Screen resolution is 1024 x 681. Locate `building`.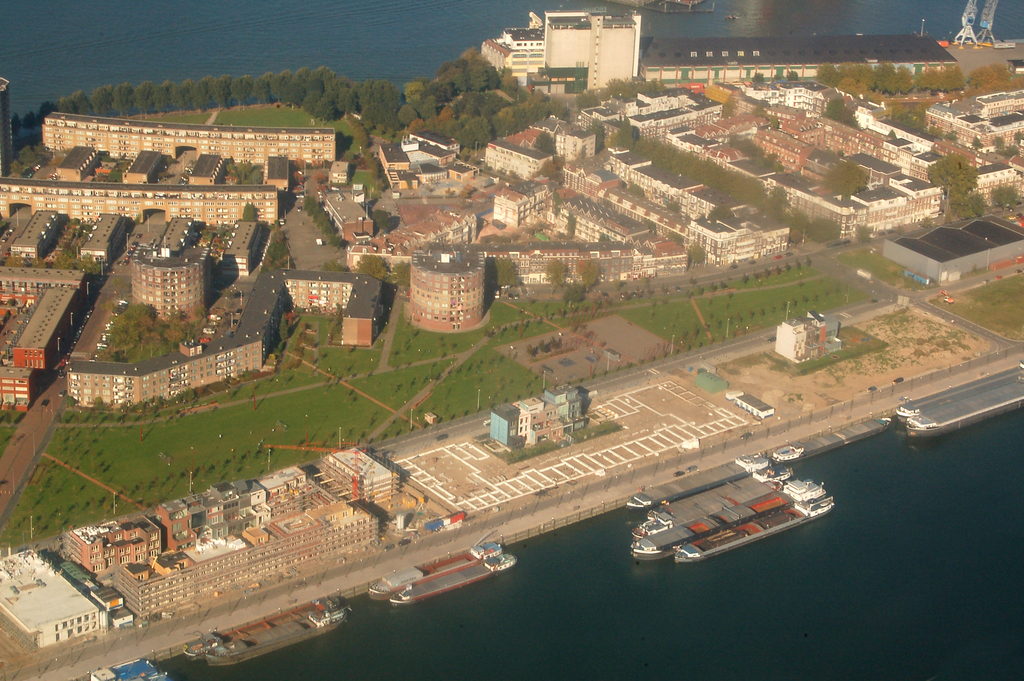
bbox=(807, 309, 828, 352).
